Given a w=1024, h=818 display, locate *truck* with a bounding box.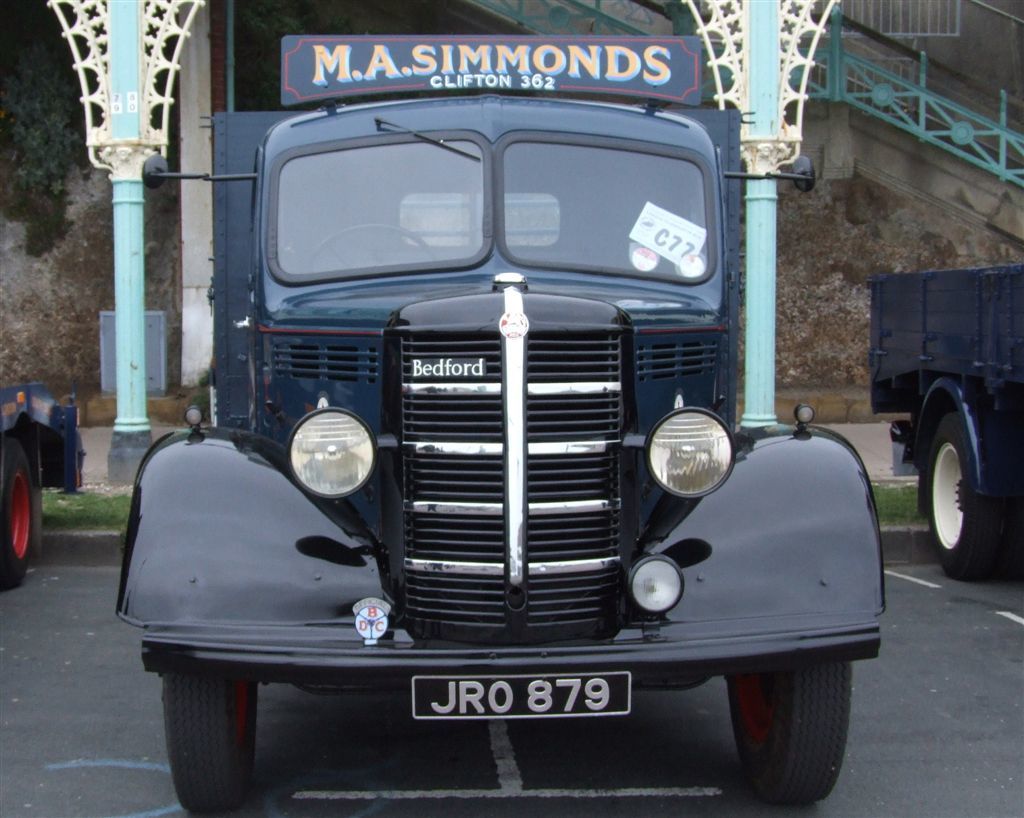
Located: <box>872,233,1023,588</box>.
